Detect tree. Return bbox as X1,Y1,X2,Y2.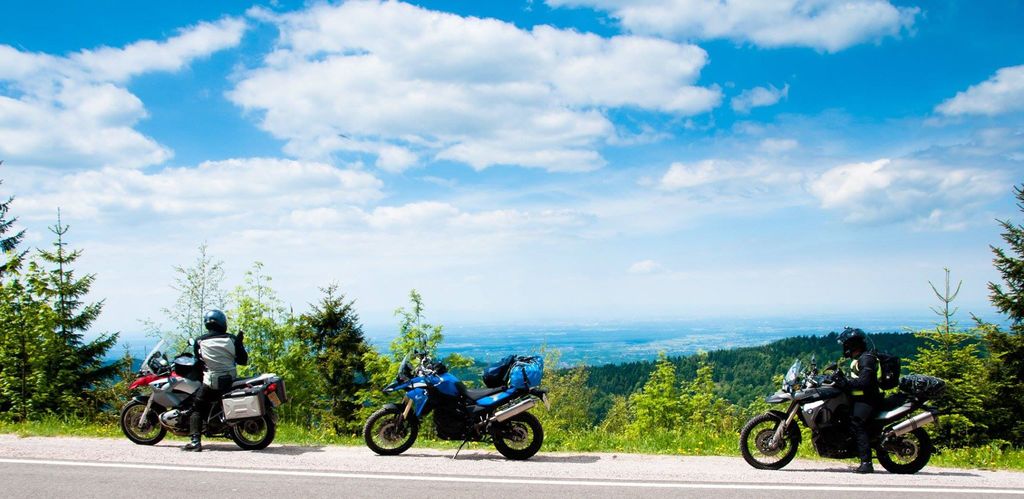
149,245,220,356.
